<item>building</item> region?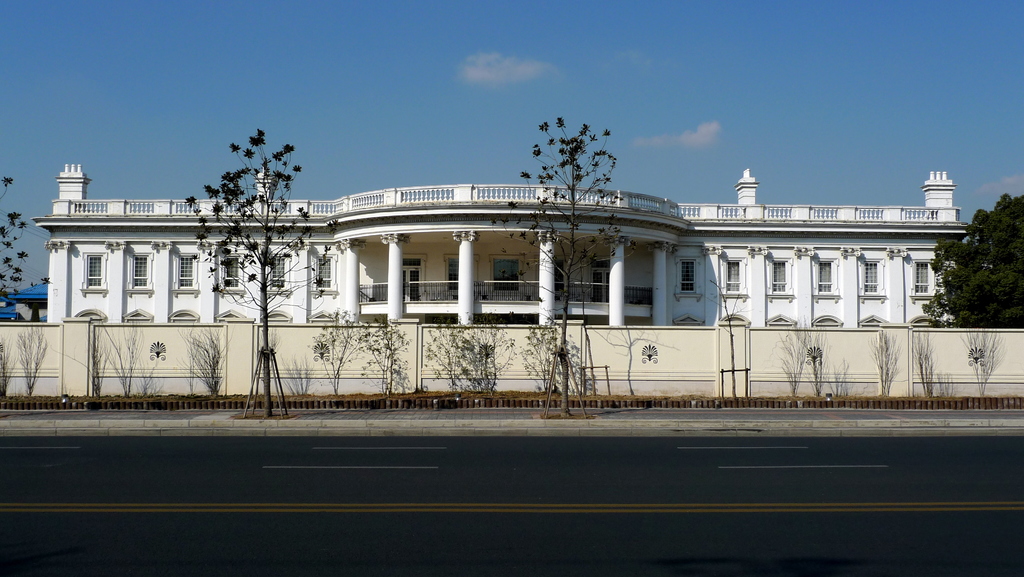
[33, 162, 973, 328]
